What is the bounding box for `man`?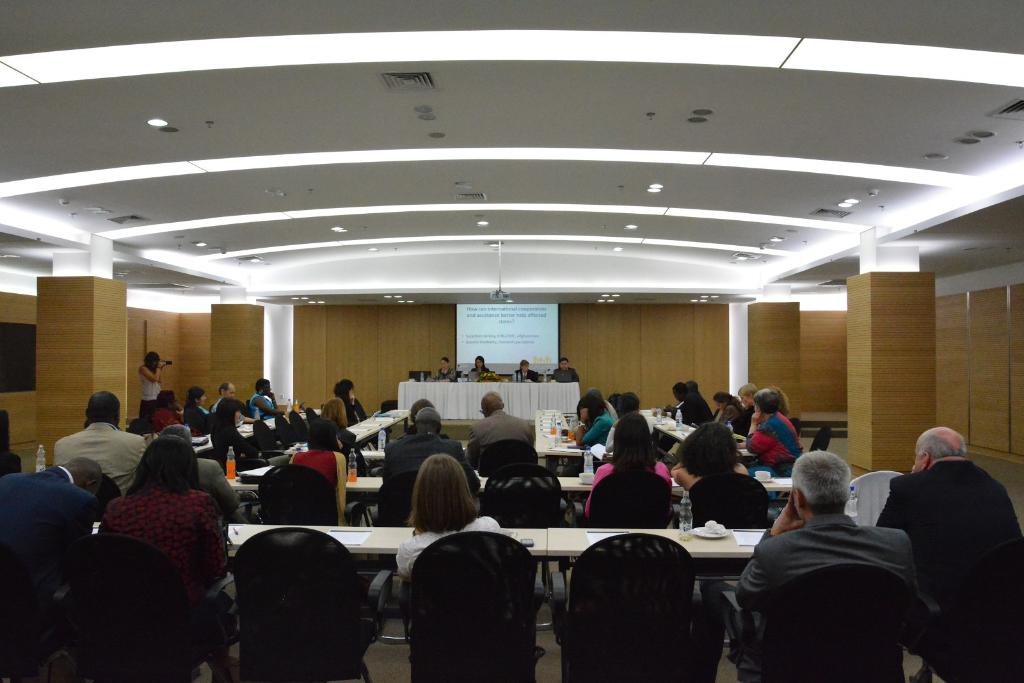
rect(465, 390, 538, 477).
